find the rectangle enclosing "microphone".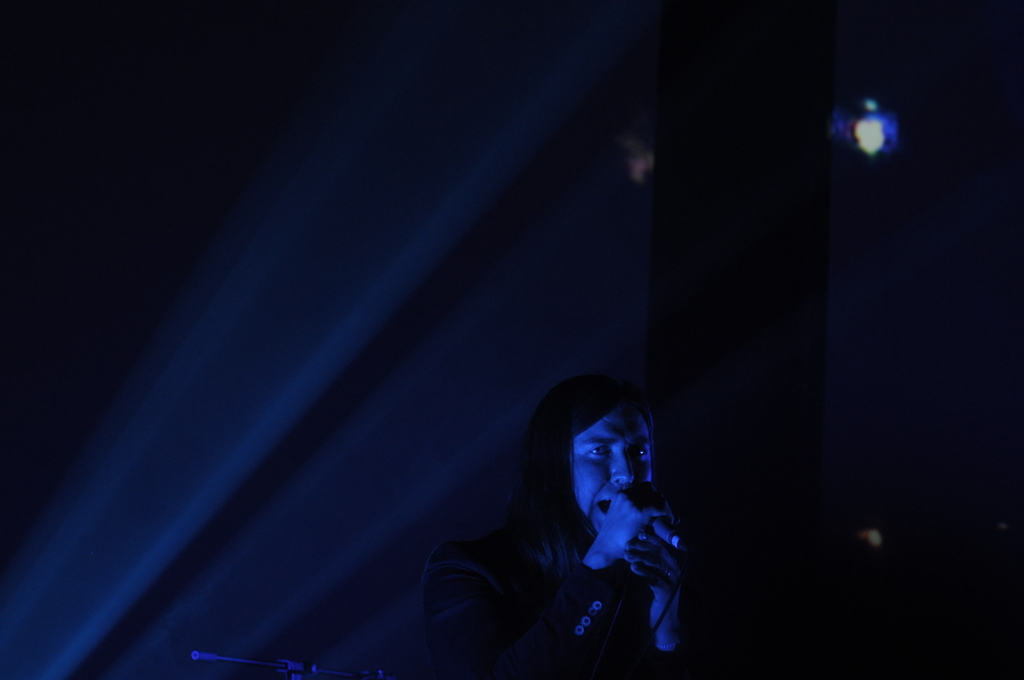
646 516 690 555.
